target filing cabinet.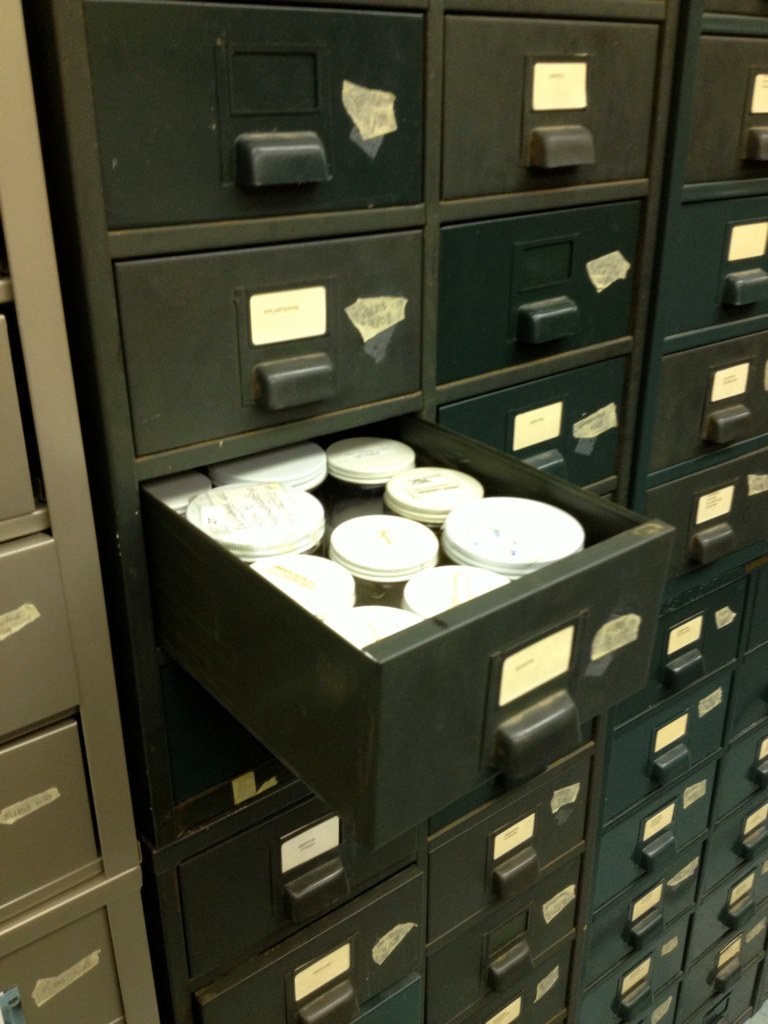
Target region: Rect(0, 0, 151, 1023).
